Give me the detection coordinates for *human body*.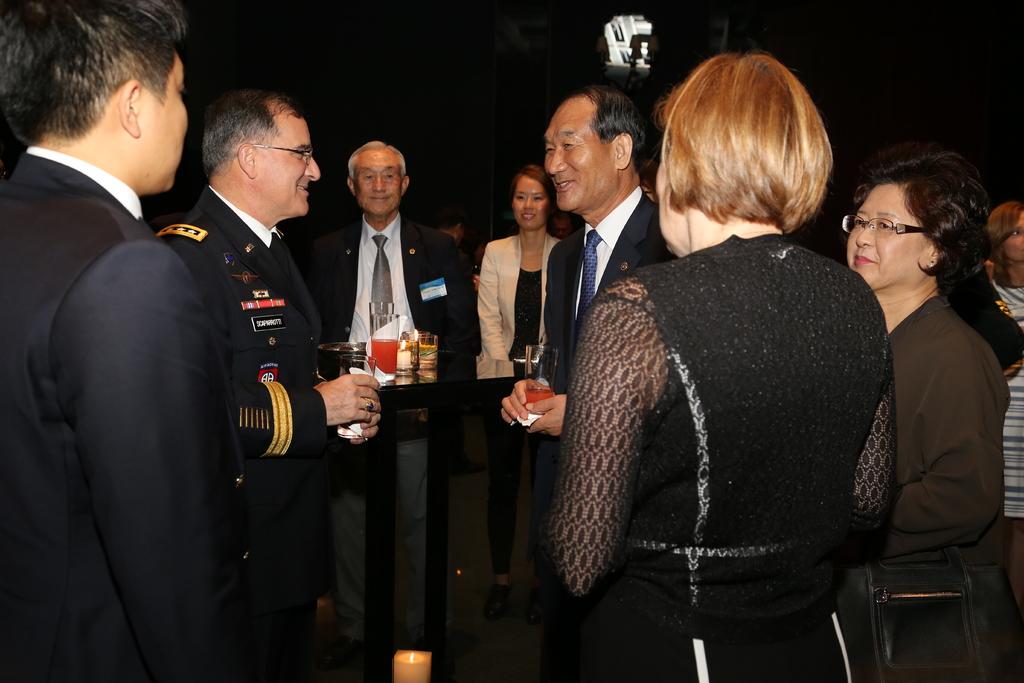
[left=830, top=129, right=1012, bottom=629].
